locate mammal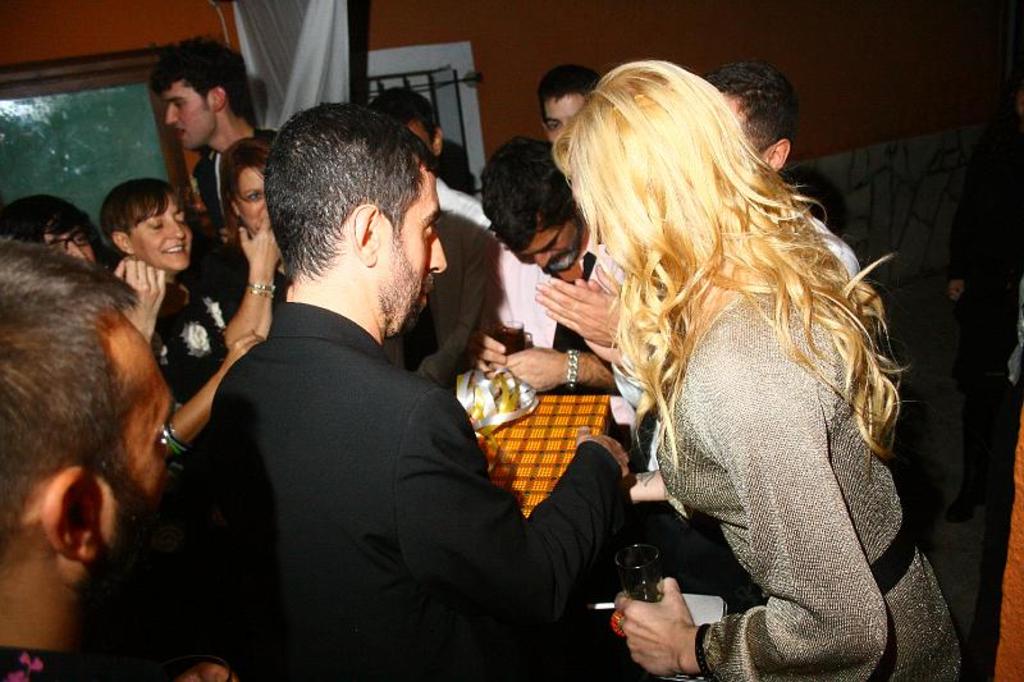
[left=947, top=69, right=1023, bottom=523]
